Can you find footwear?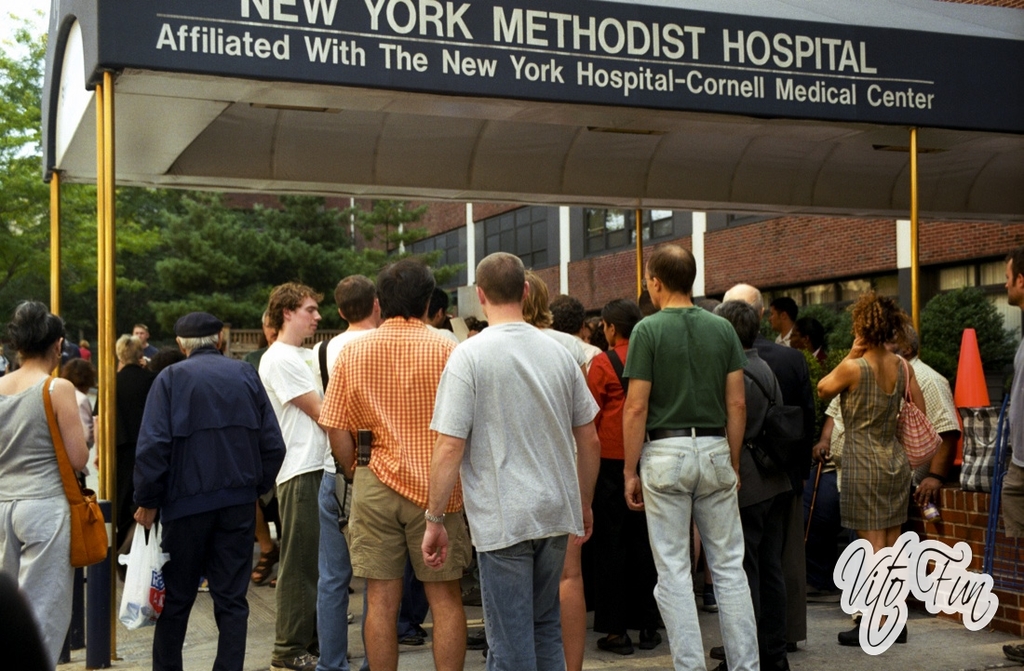
Yes, bounding box: x1=712 y1=638 x2=753 y2=659.
